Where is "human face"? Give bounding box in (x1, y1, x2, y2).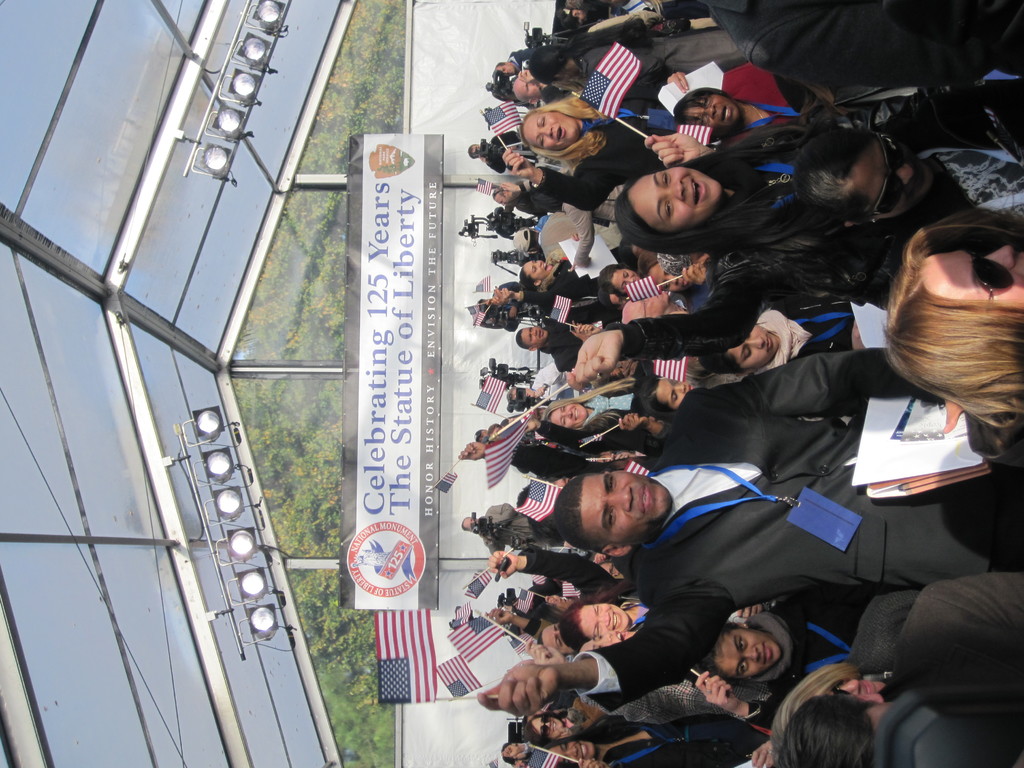
(727, 325, 774, 372).
